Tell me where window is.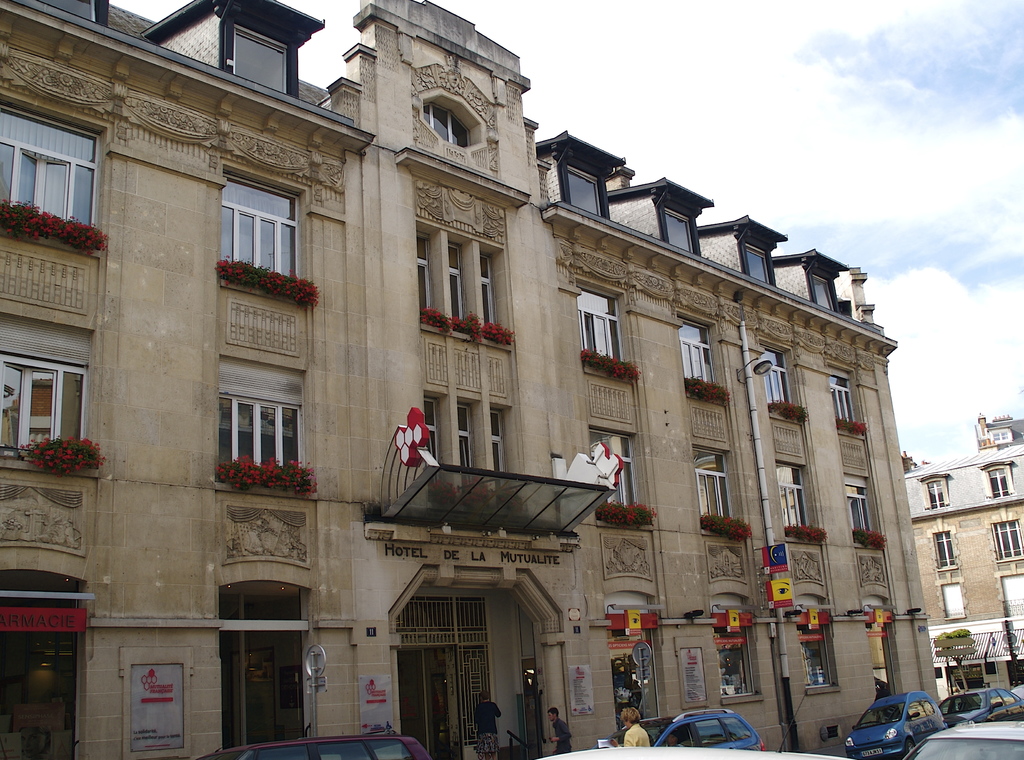
window is at x1=16, y1=107, x2=96, y2=227.
